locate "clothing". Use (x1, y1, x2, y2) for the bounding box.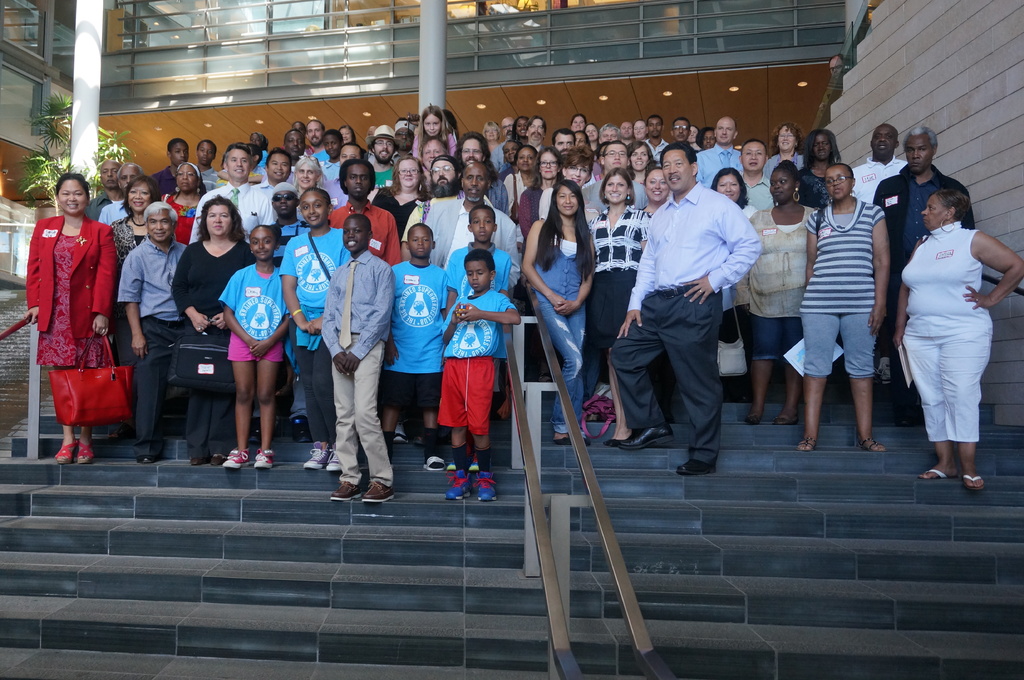
(545, 230, 588, 425).
